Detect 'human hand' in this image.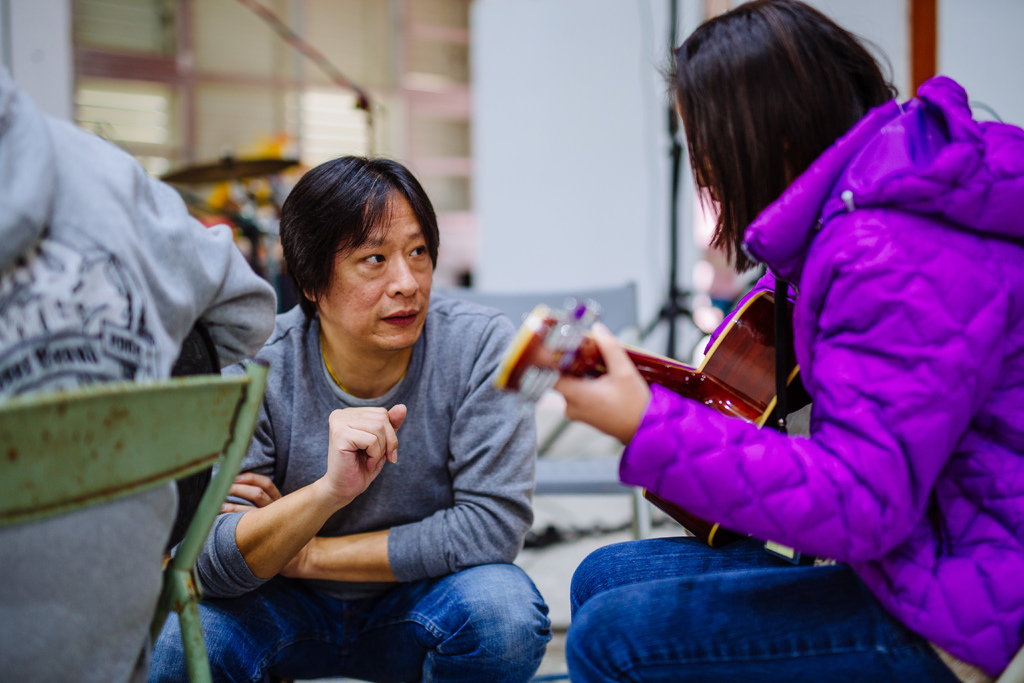
Detection: bbox=[310, 411, 400, 507].
